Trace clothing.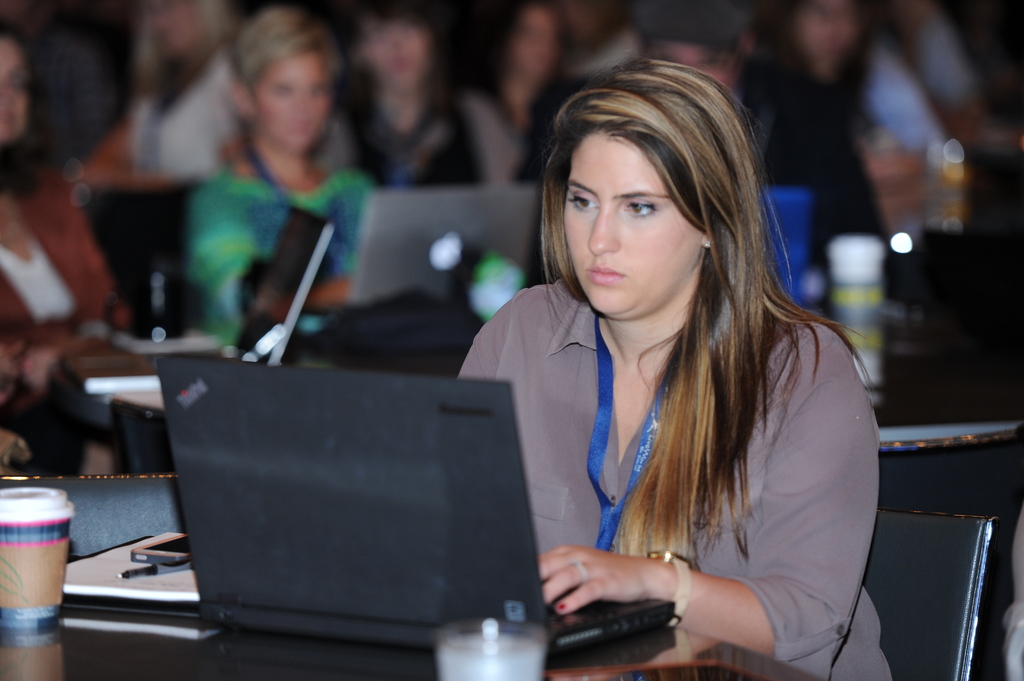
Traced to 473,72,591,189.
